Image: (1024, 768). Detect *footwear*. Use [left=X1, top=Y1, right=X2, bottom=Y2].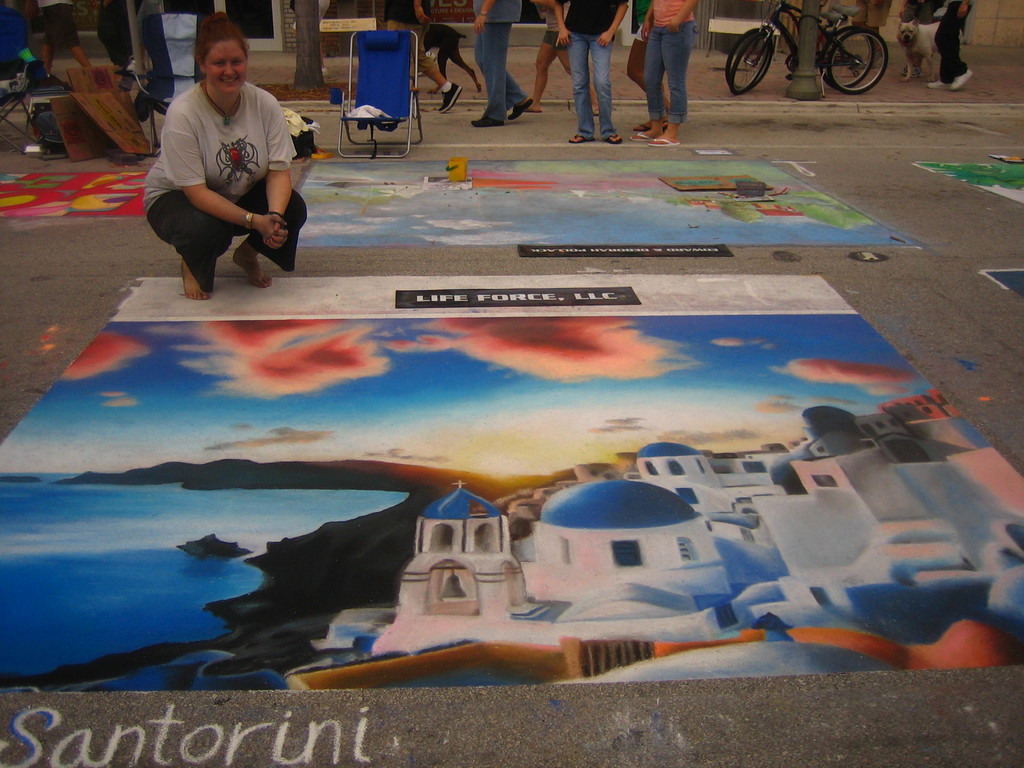
[left=632, top=135, right=650, bottom=140].
